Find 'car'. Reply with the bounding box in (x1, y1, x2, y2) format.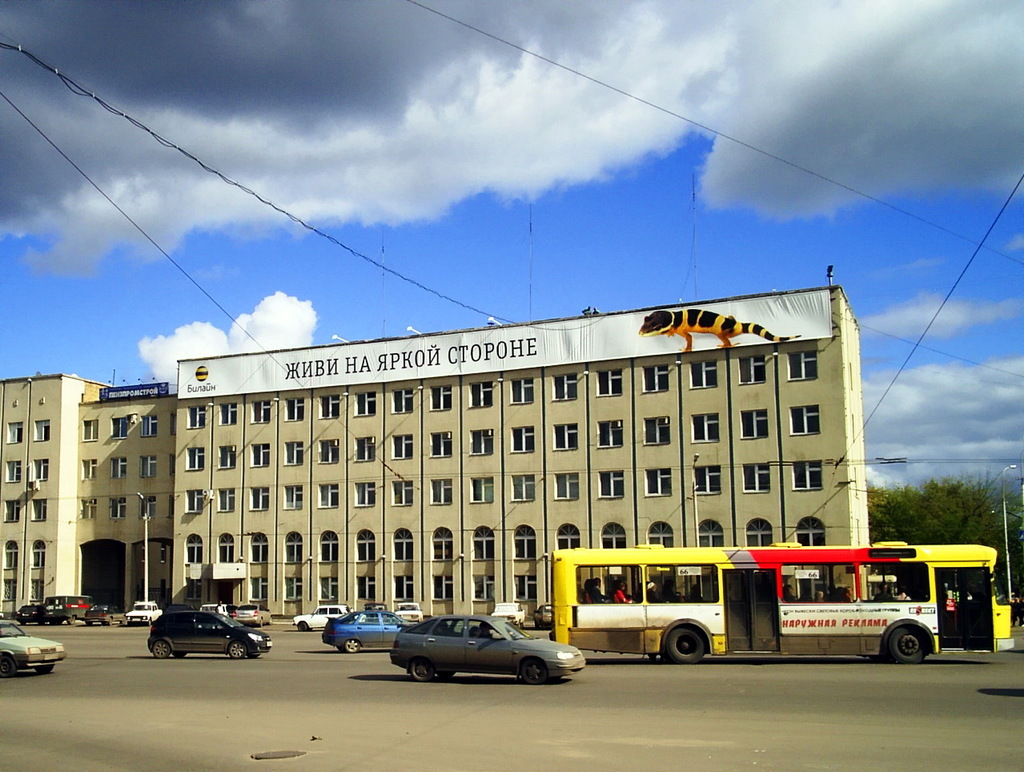
(139, 613, 273, 660).
